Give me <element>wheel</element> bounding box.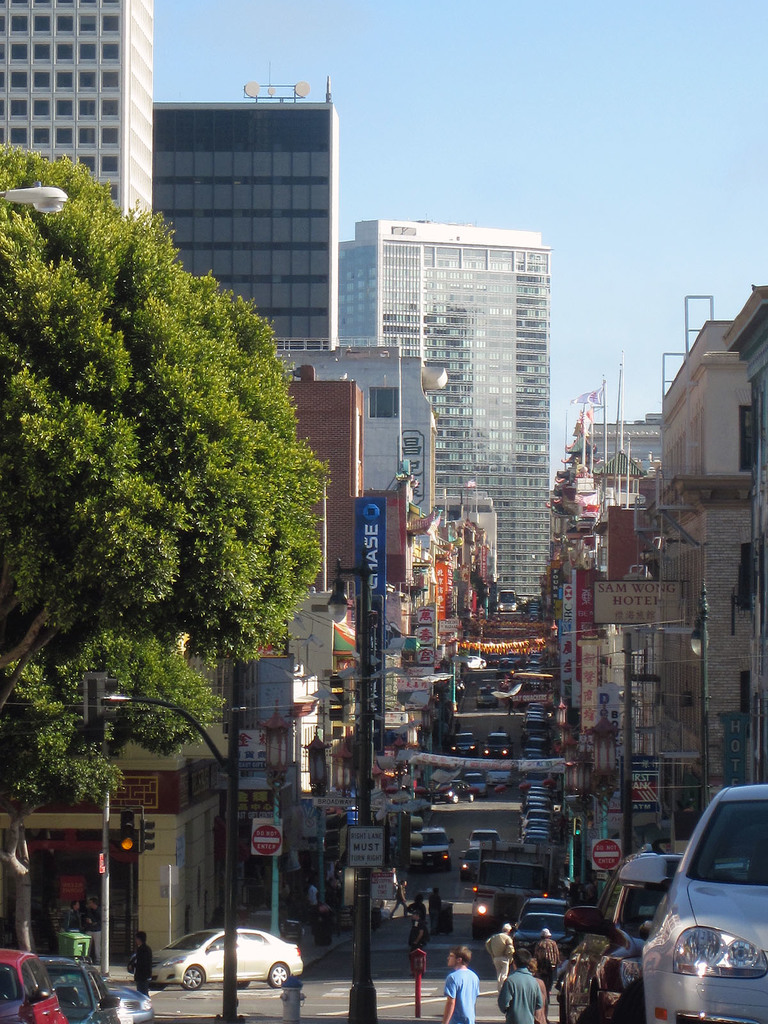
detection(180, 972, 207, 993).
